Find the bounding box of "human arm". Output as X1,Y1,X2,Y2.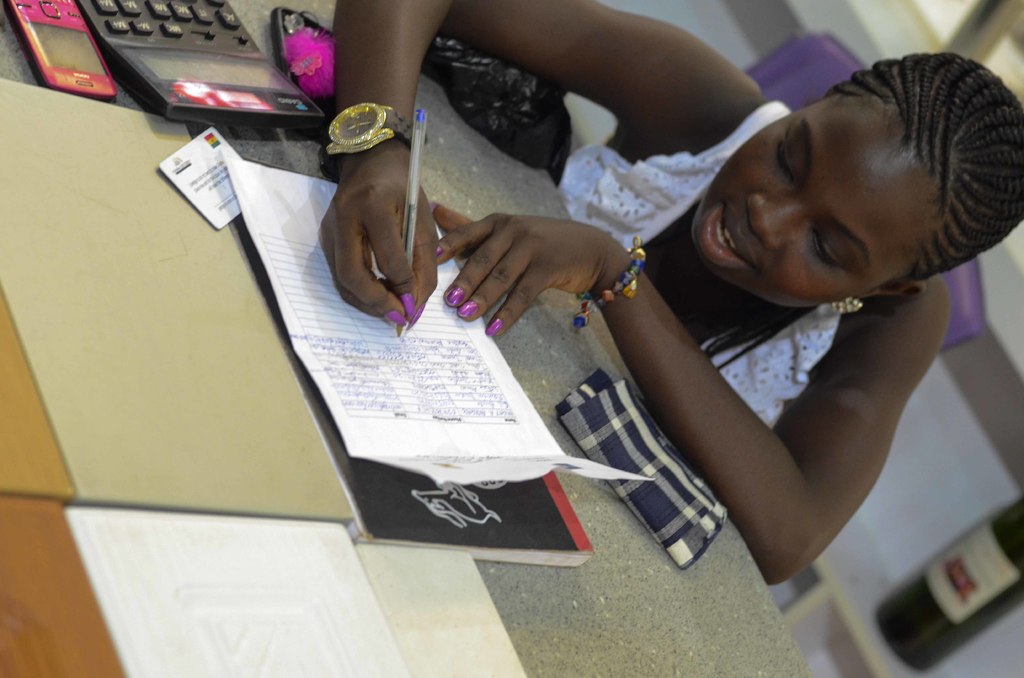
308,0,735,323.
